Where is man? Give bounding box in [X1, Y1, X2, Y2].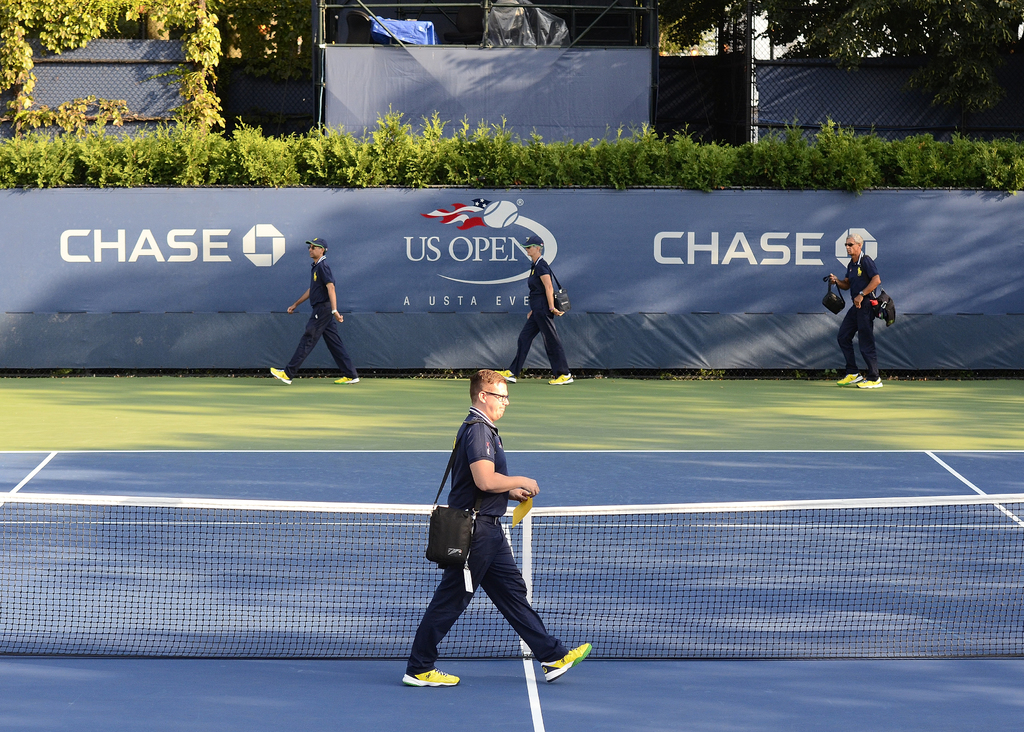
[395, 370, 589, 693].
